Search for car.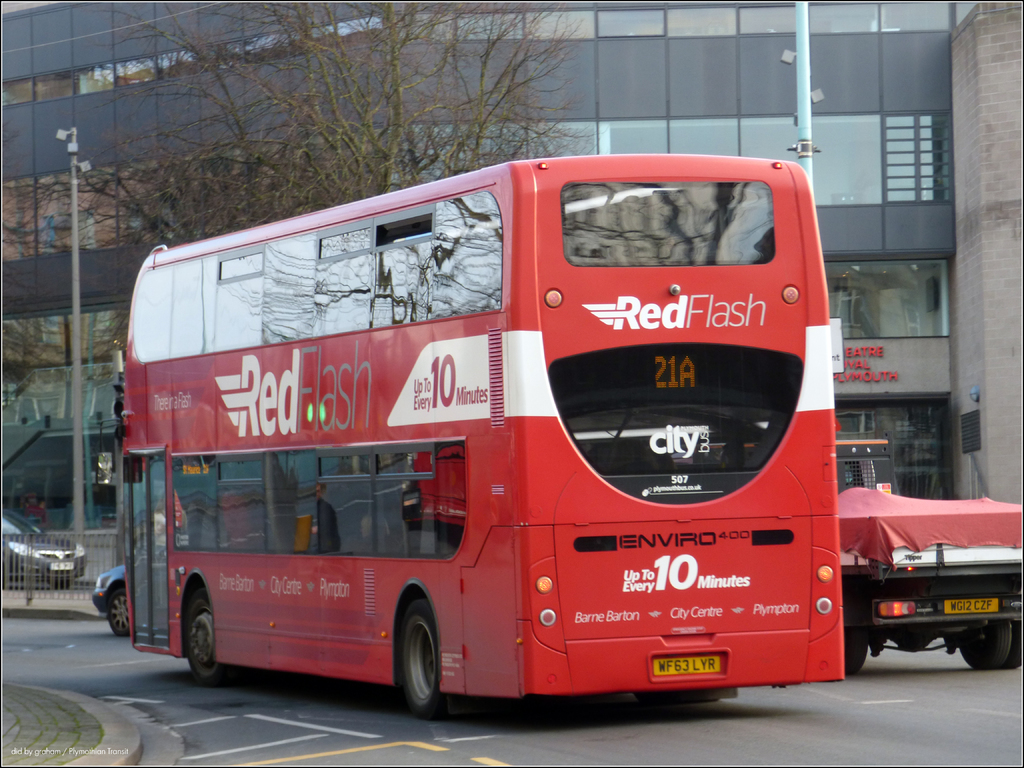
Found at 89:563:129:636.
